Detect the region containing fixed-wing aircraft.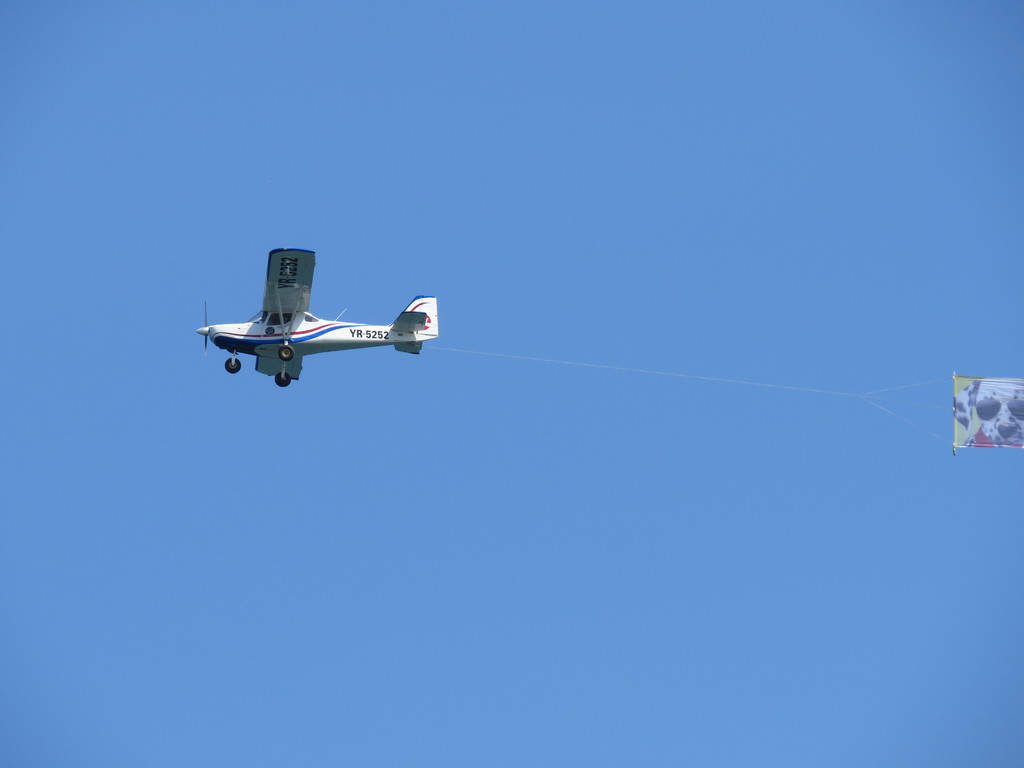
[x1=195, y1=246, x2=438, y2=388].
